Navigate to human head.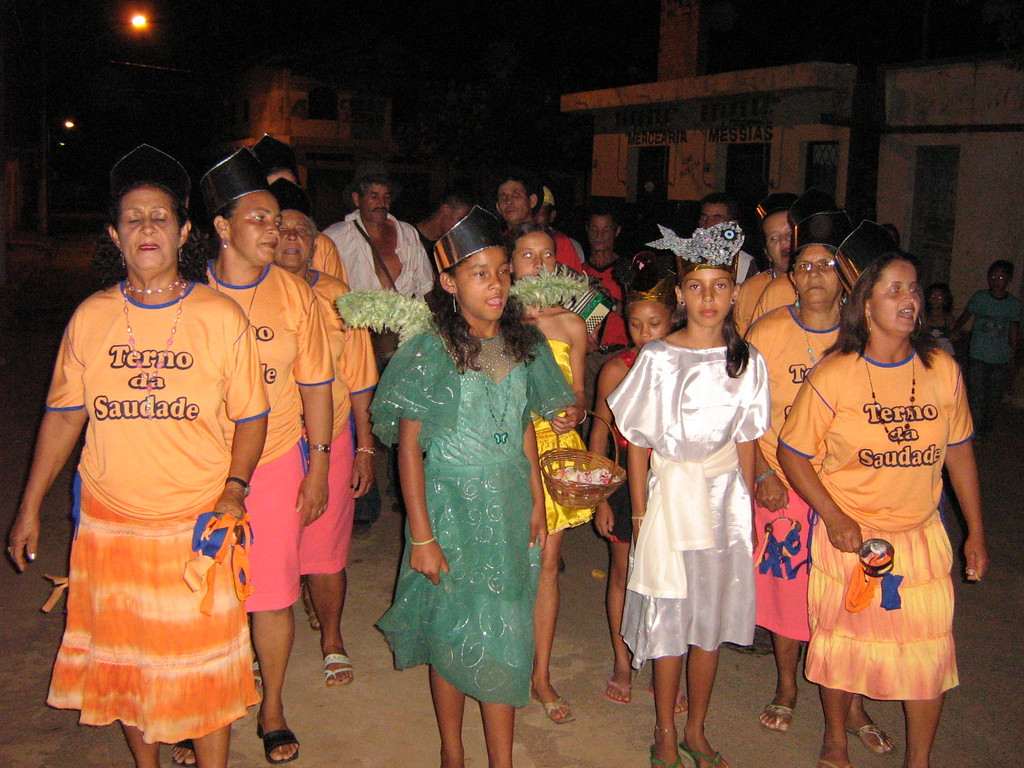
Navigation target: (266, 158, 303, 188).
